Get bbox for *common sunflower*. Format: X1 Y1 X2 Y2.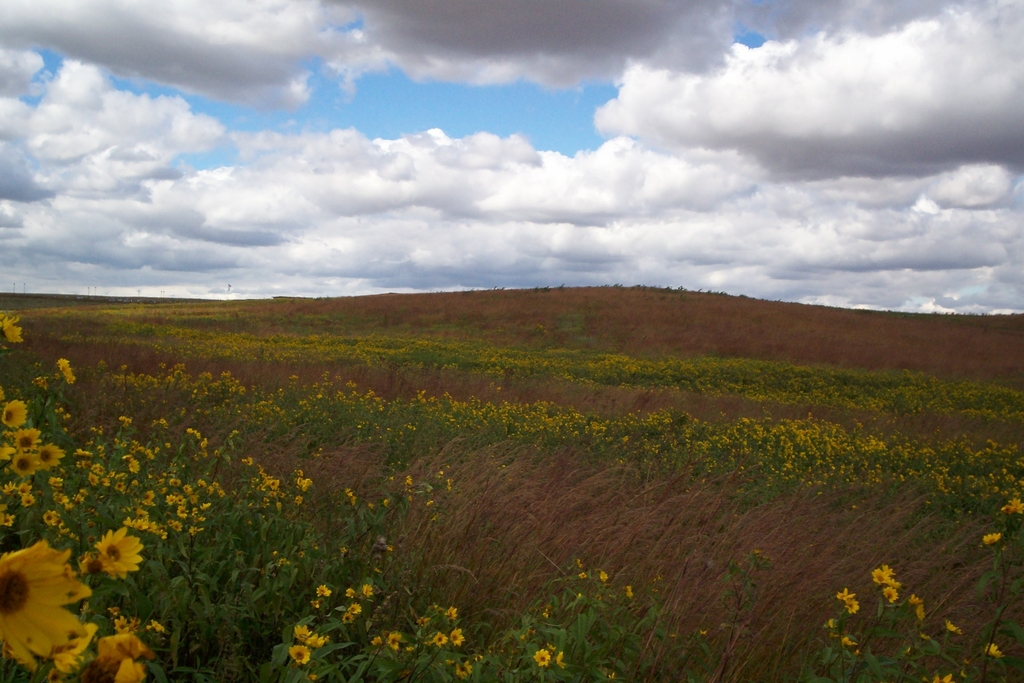
945 613 960 632.
